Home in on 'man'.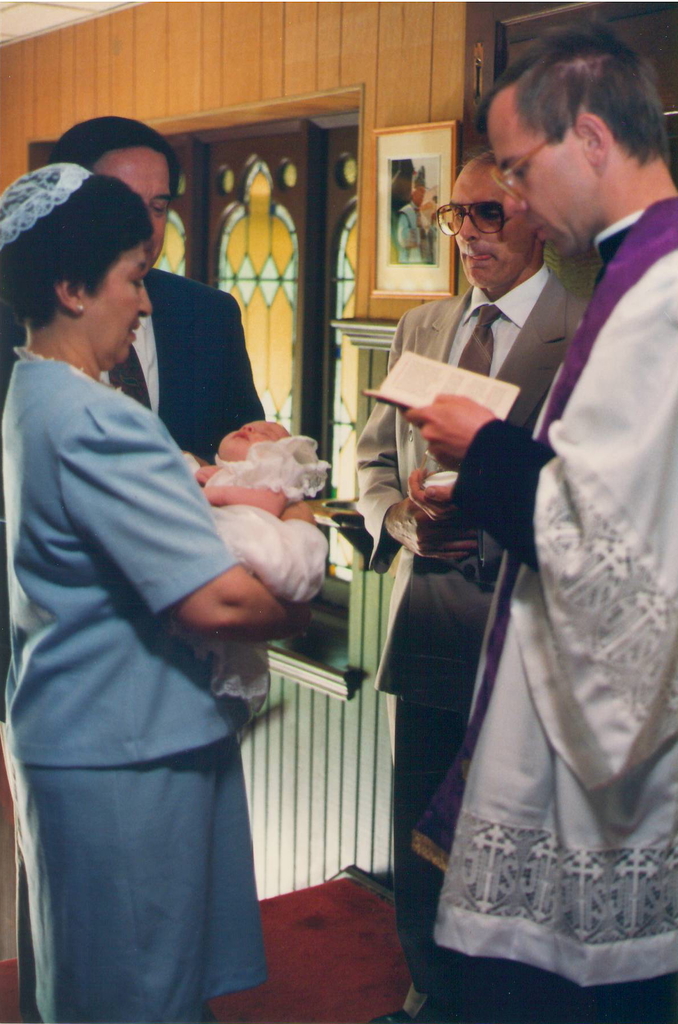
Homed in at x1=354, y1=147, x2=590, y2=1023.
